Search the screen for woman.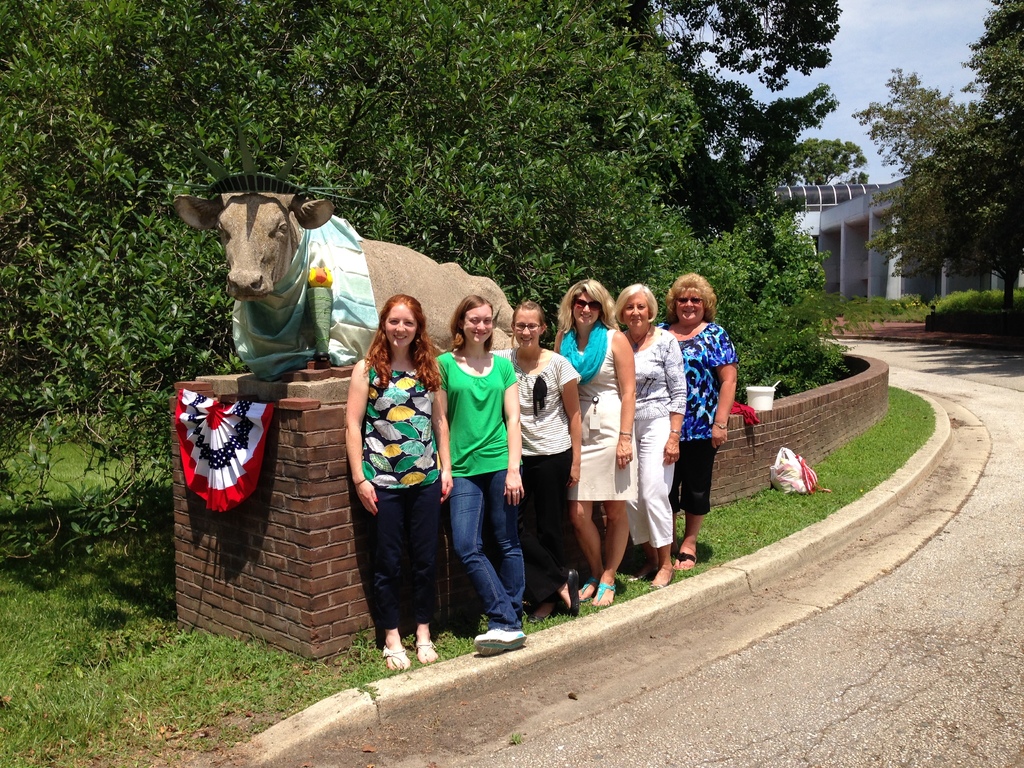
Found at rect(666, 268, 738, 568).
